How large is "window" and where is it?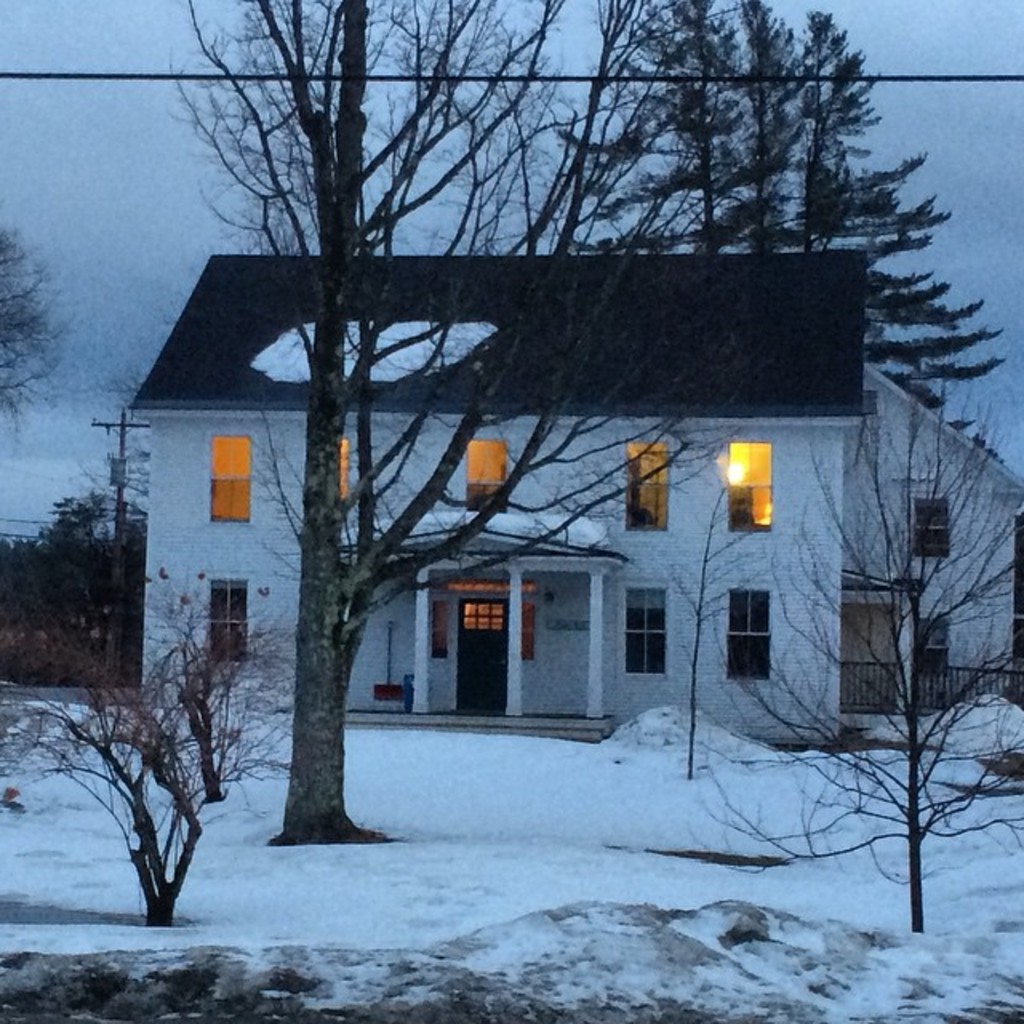
Bounding box: left=725, top=440, right=773, bottom=531.
